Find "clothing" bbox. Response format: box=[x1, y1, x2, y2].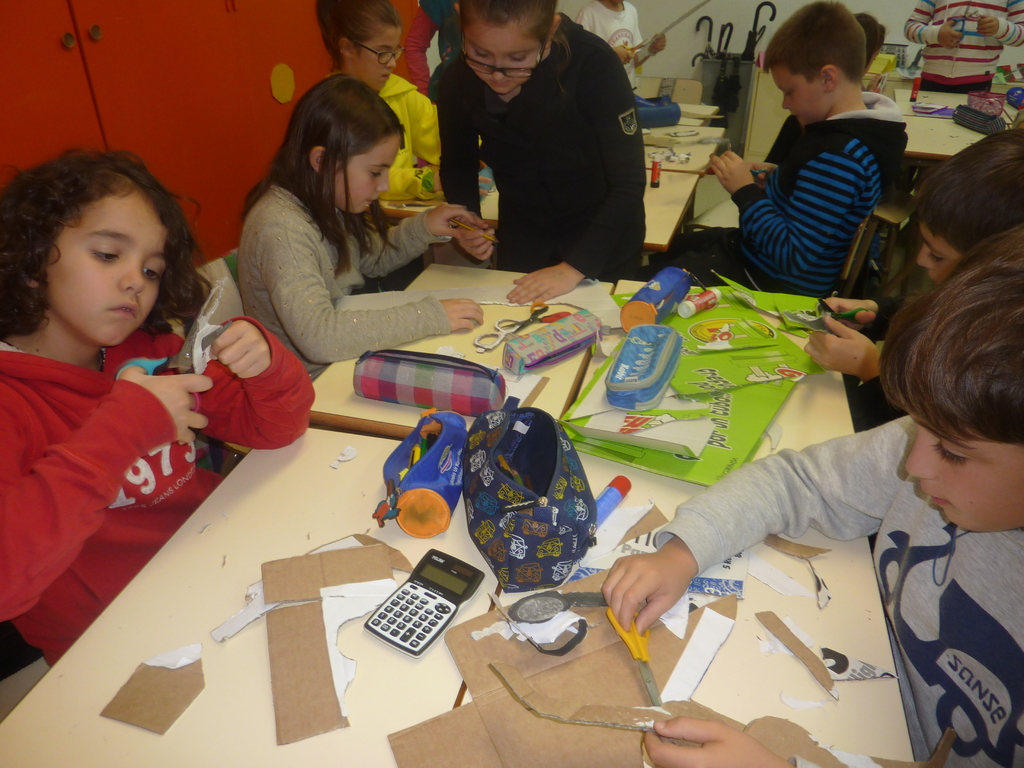
box=[654, 413, 1023, 767].
